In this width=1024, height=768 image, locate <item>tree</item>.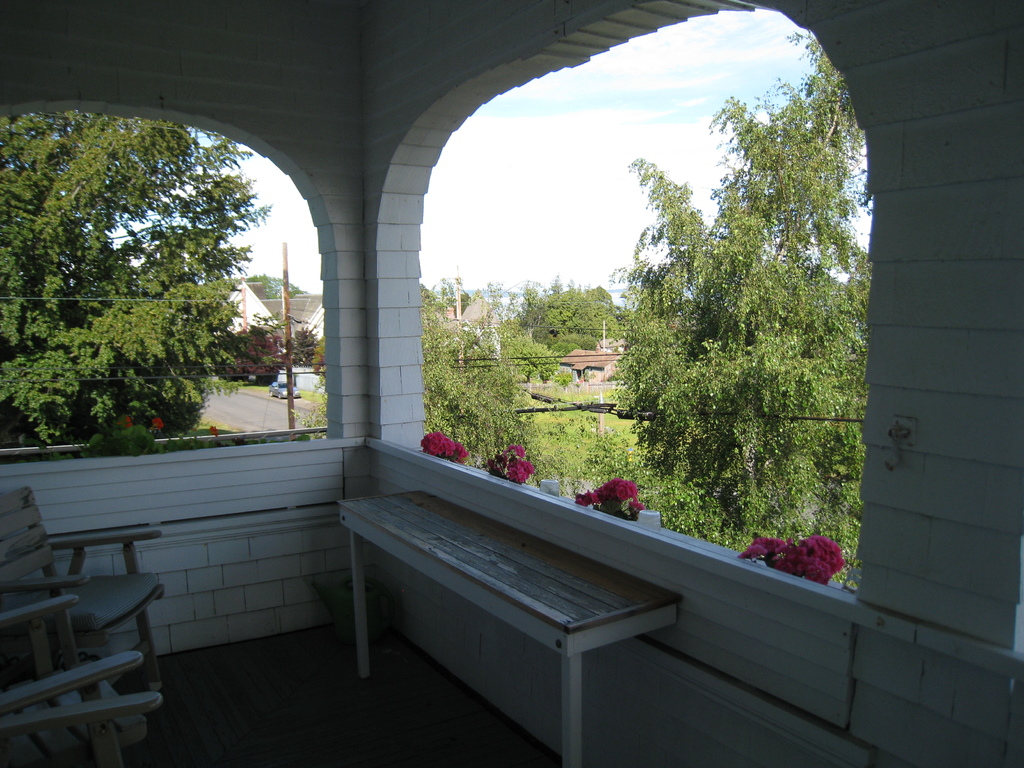
Bounding box: <box>406,268,539,483</box>.
